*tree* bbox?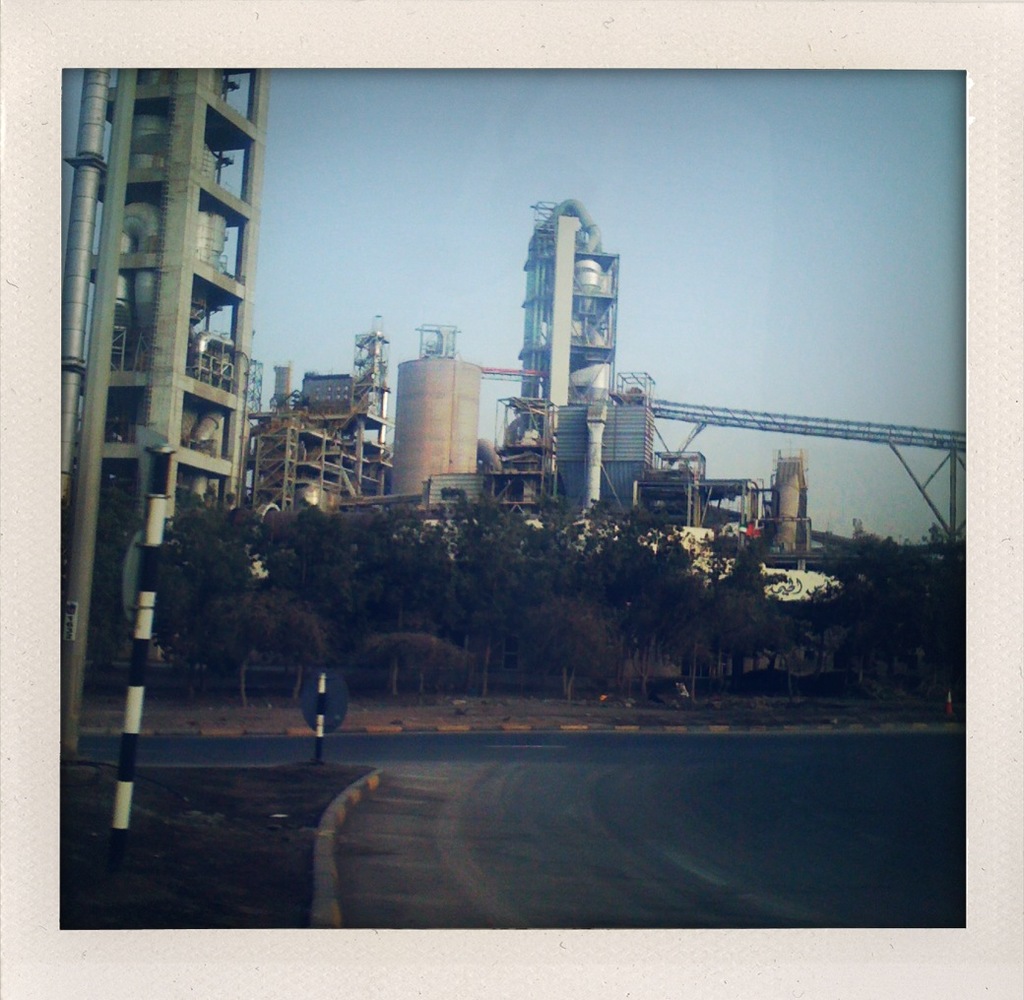
[689, 580, 772, 691]
